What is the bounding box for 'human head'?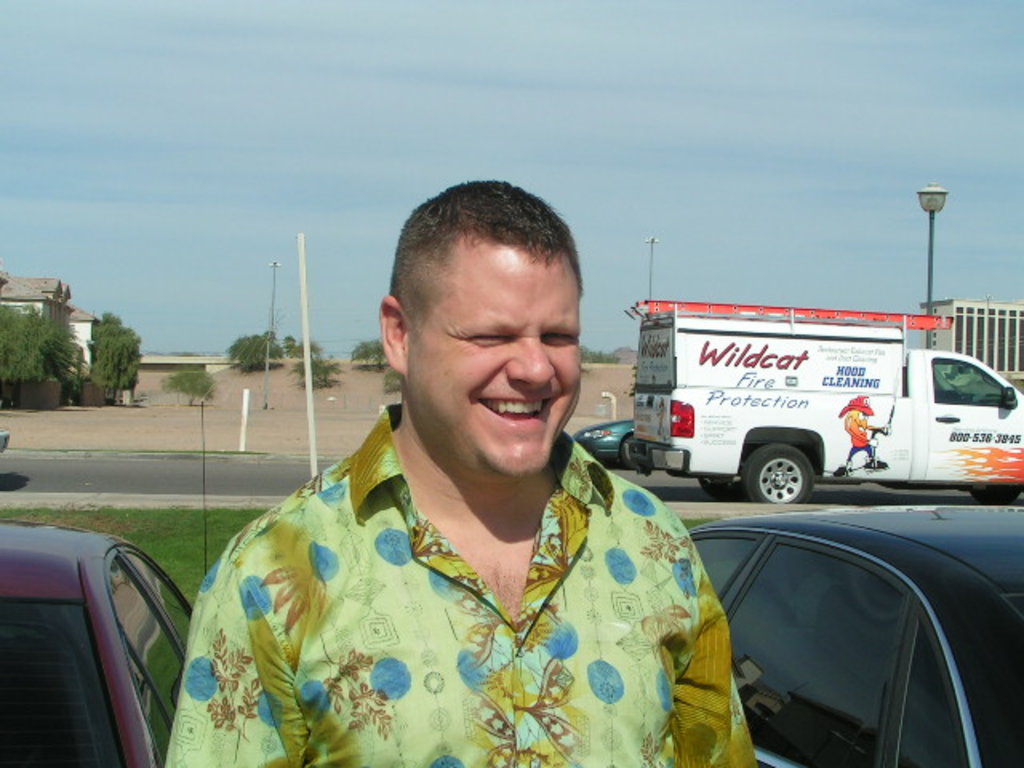
l=838, t=394, r=869, b=430.
